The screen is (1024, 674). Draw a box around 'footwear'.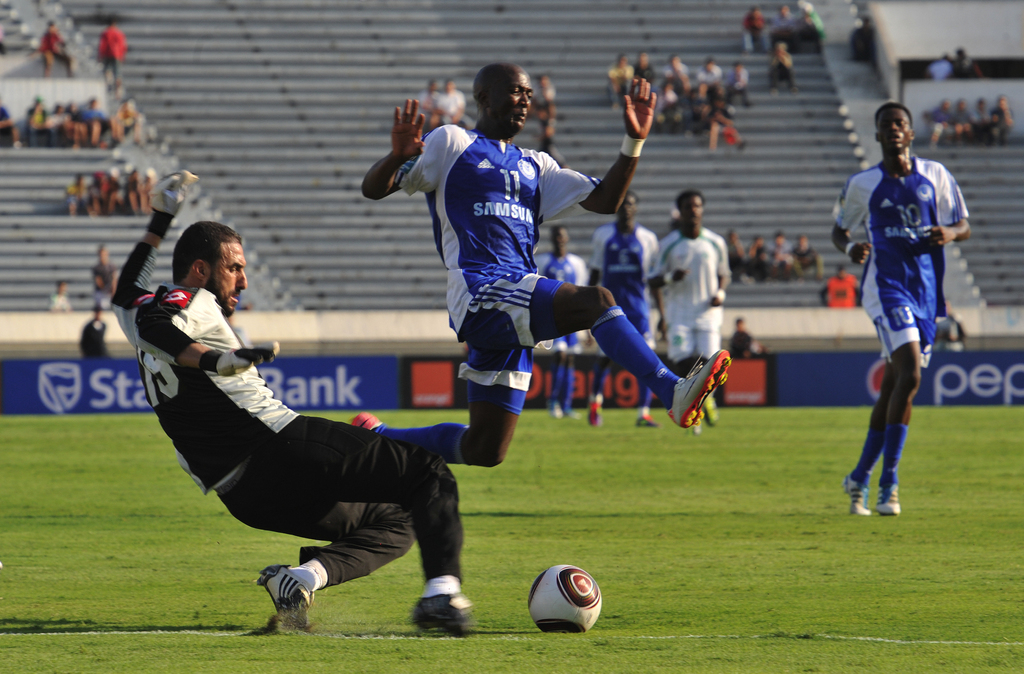
detection(878, 485, 902, 517).
